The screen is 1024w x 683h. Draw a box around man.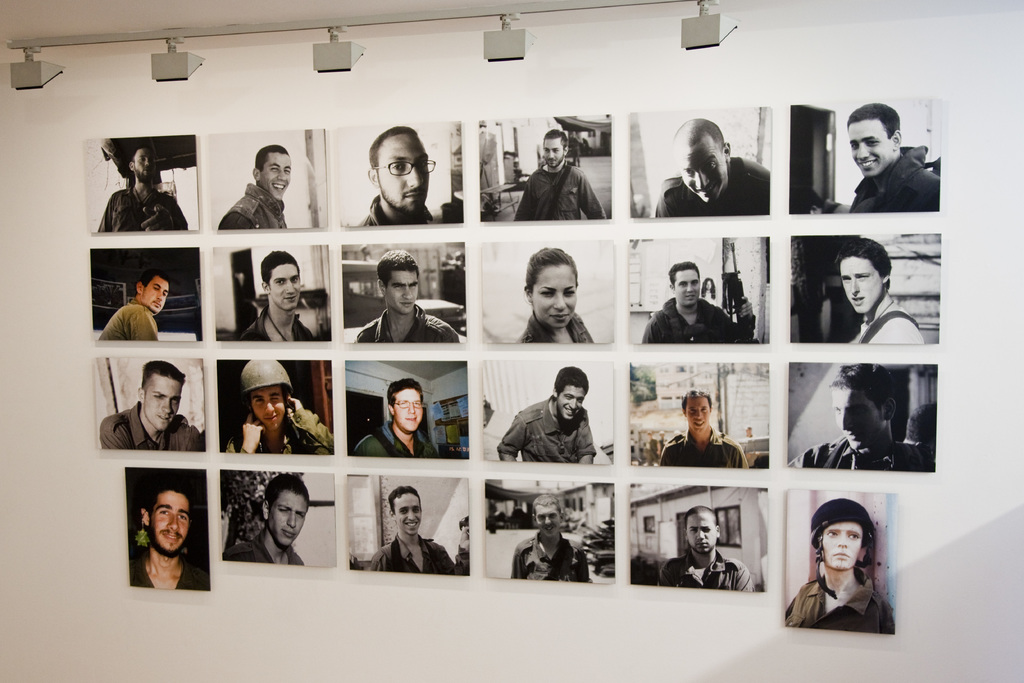
l=653, t=115, r=770, b=213.
